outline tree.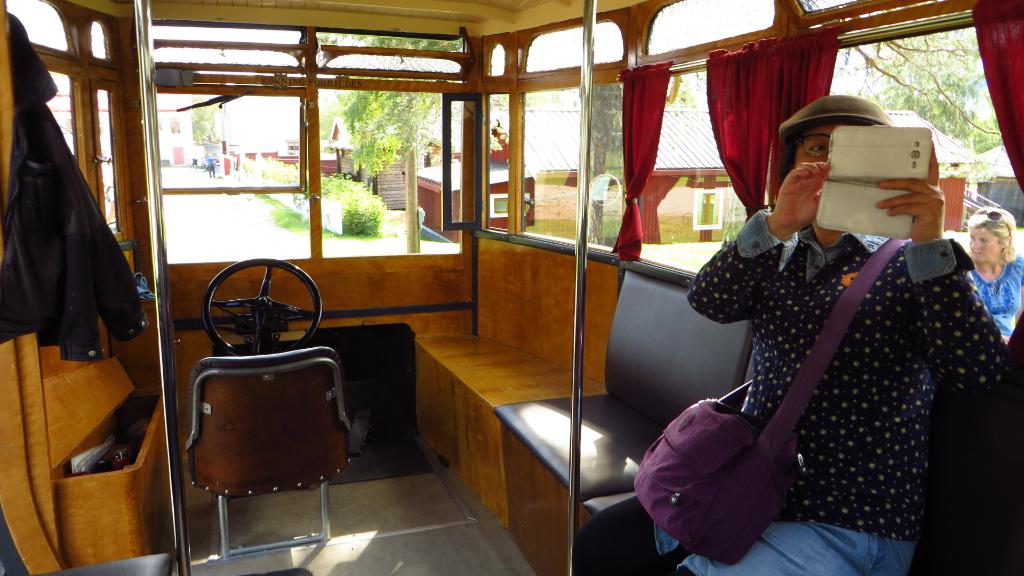
Outline: (left=332, top=27, right=461, bottom=252).
